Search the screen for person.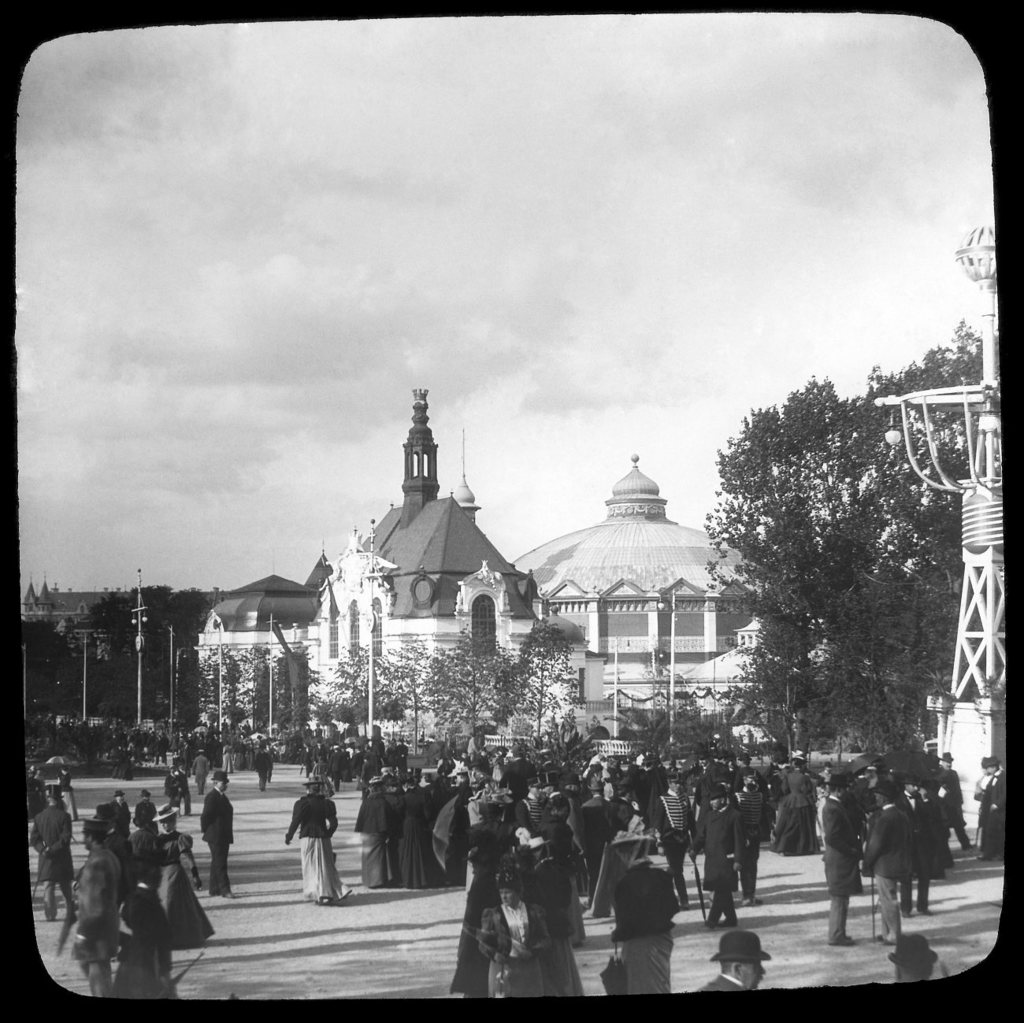
Found at [176, 766, 192, 817].
